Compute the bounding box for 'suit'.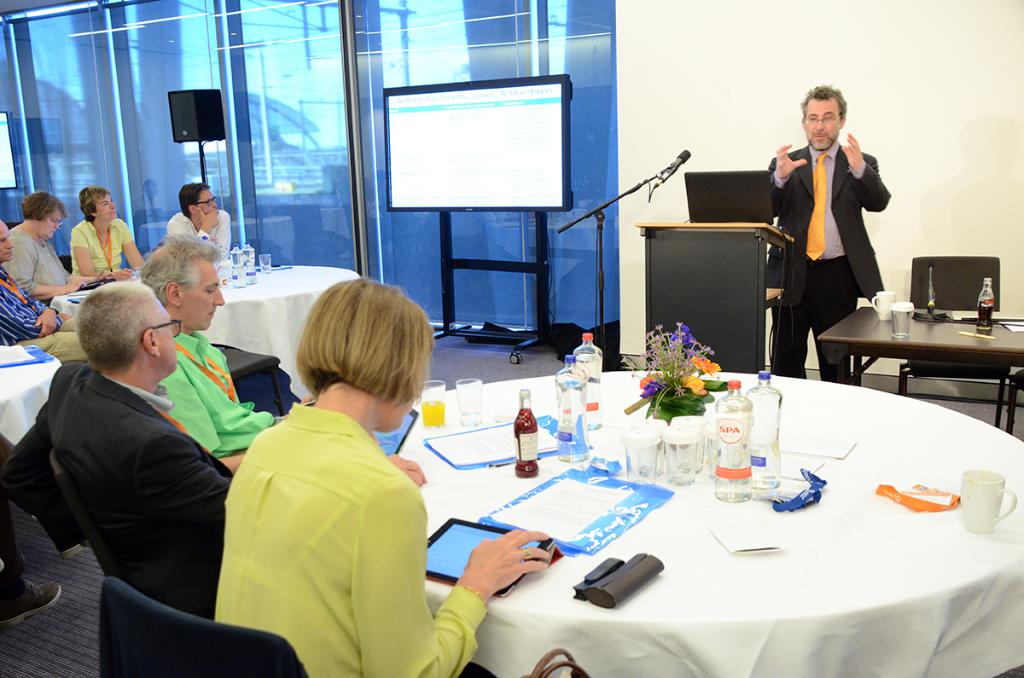
0:363:232:622.
